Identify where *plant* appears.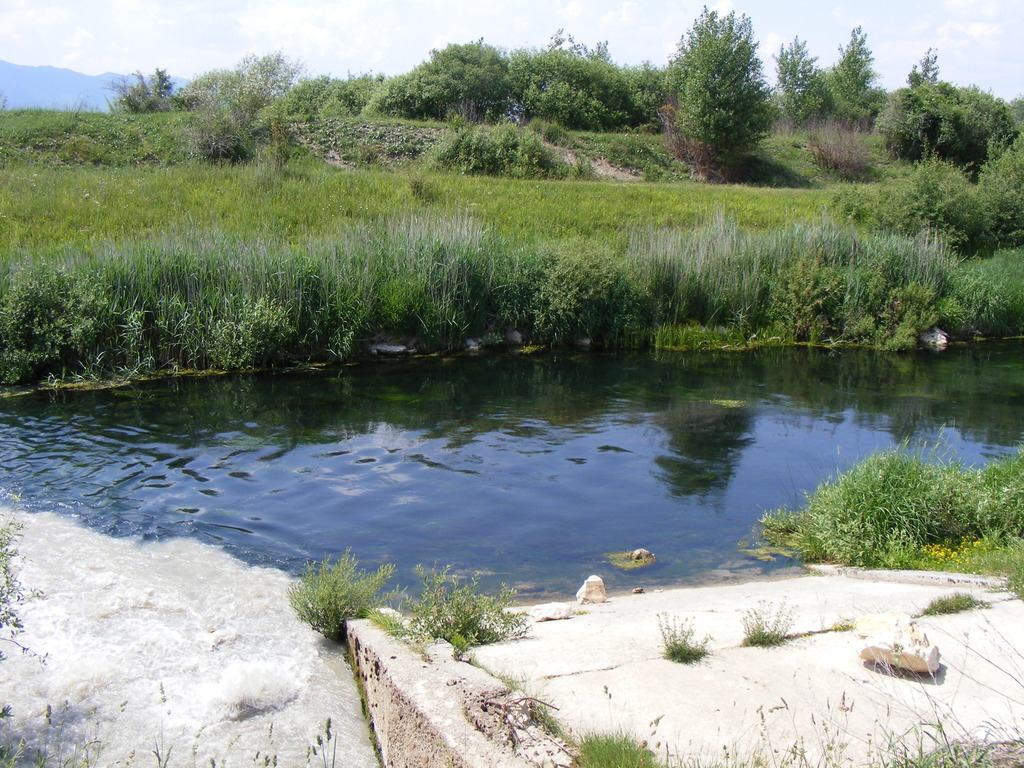
Appears at [396, 565, 534, 658].
